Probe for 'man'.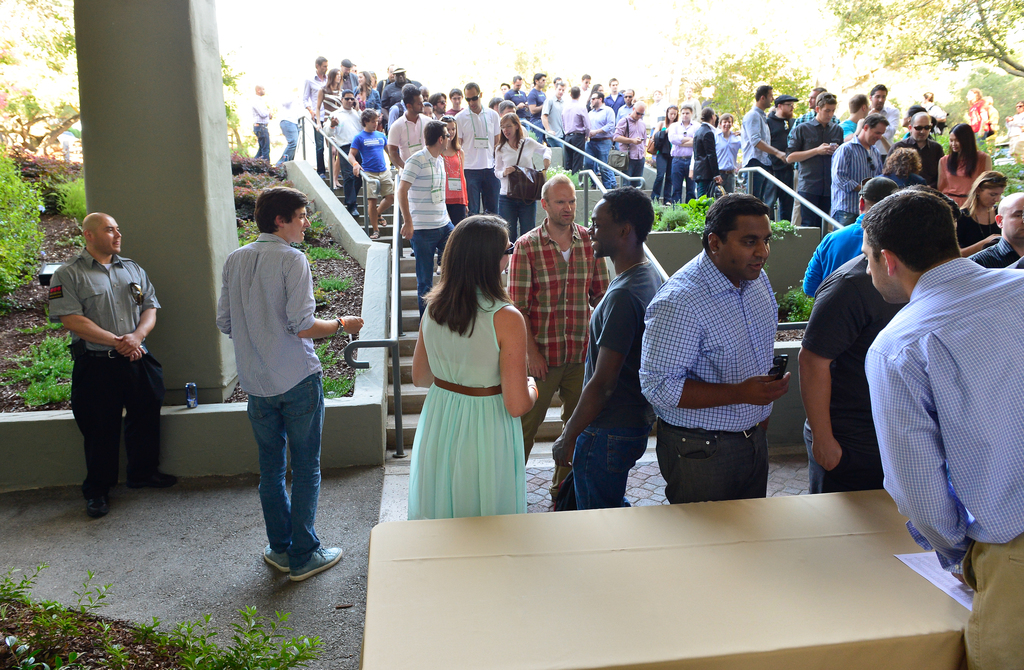
Probe result: 798, 185, 961, 493.
